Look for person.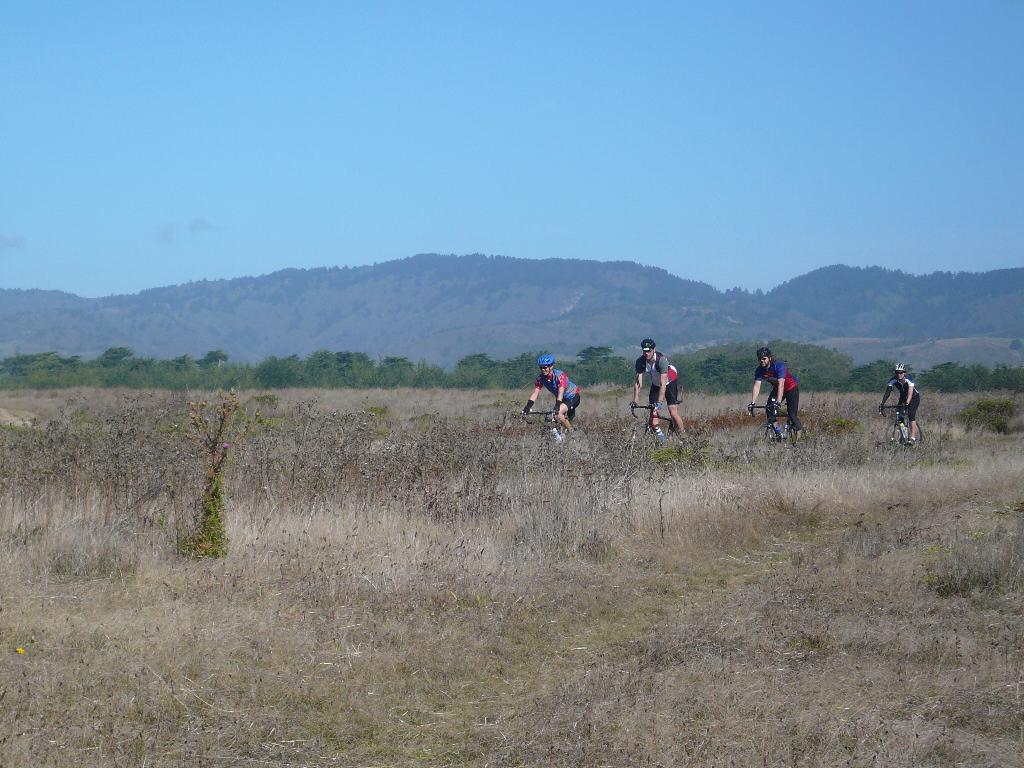
Found: Rect(877, 364, 920, 450).
